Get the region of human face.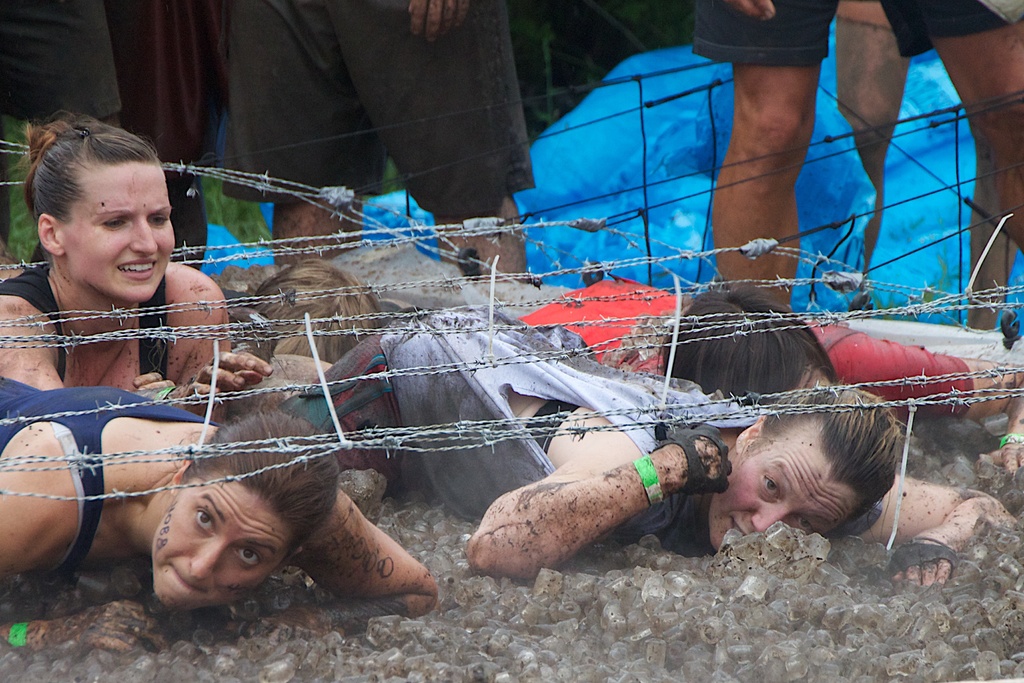
bbox=(147, 474, 288, 614).
